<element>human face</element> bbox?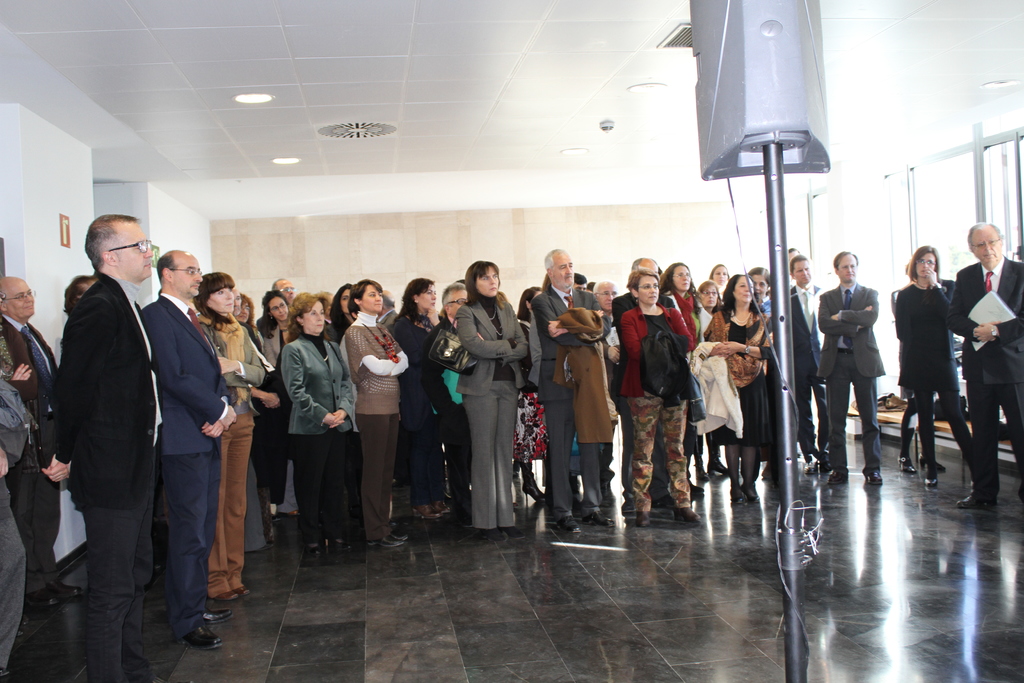
locate(454, 289, 468, 315)
